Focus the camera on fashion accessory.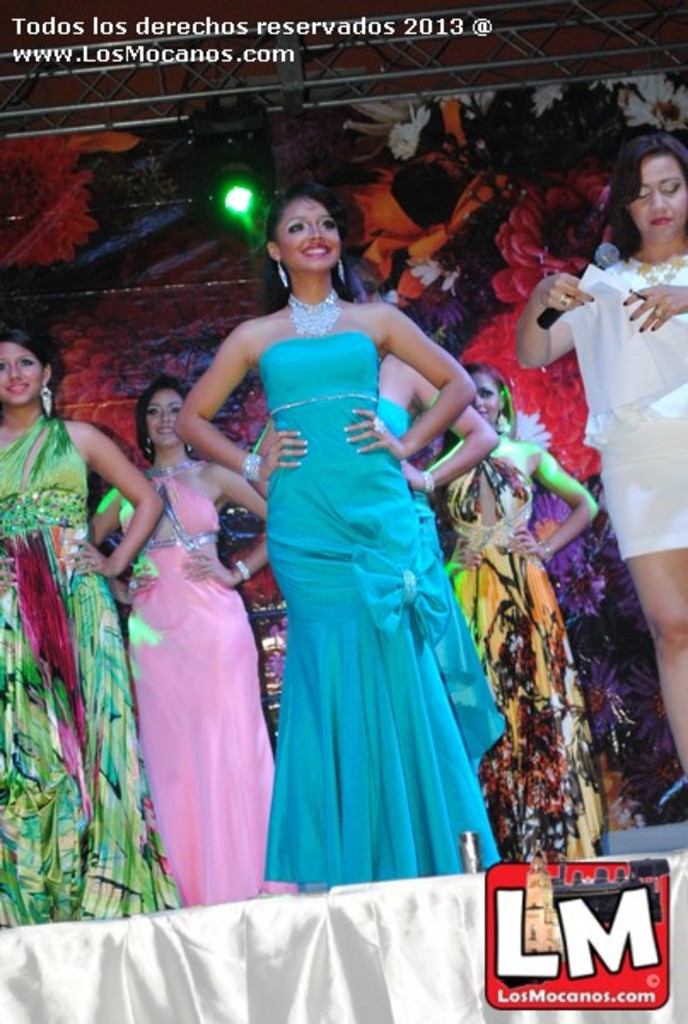
Focus region: (283,283,347,341).
